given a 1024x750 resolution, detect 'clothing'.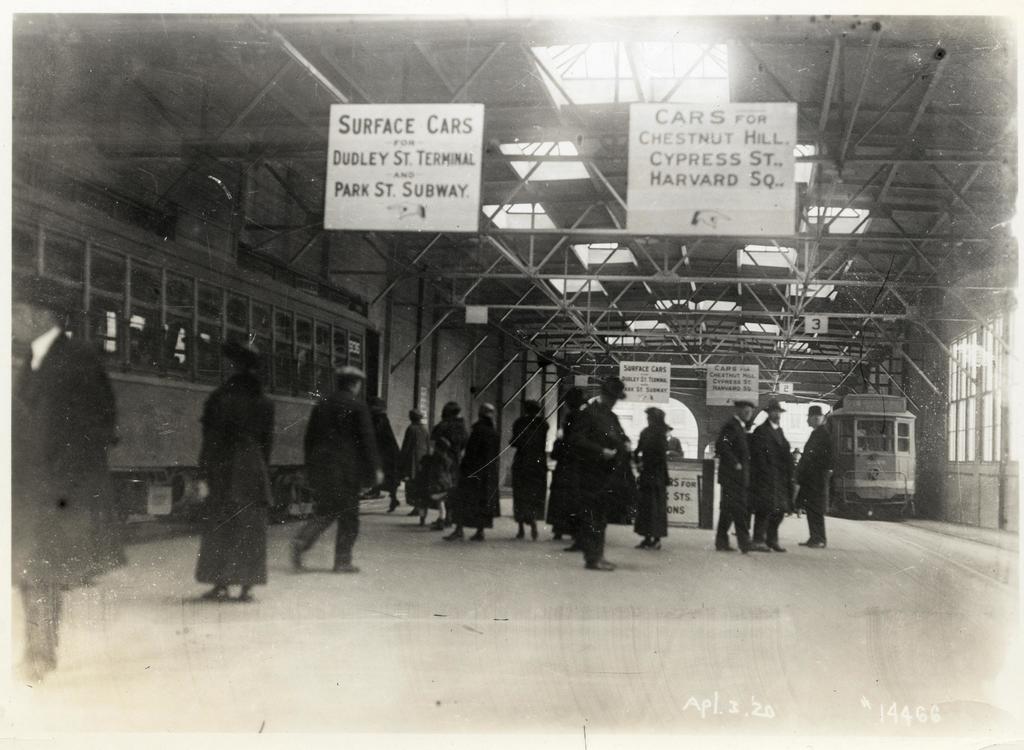
region(715, 415, 750, 548).
